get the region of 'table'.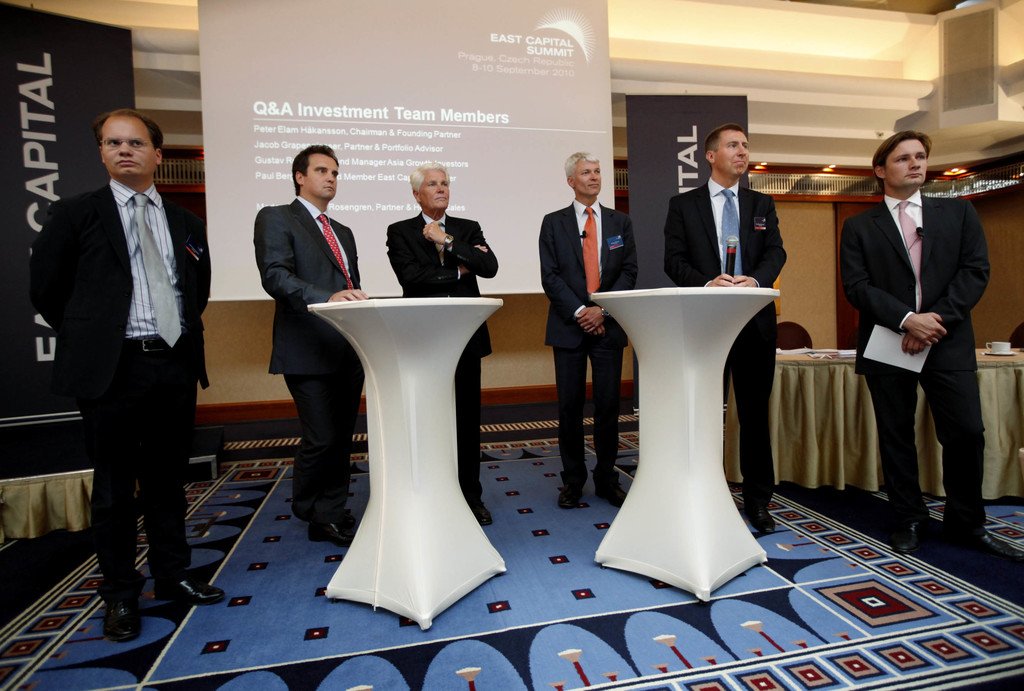
{"left": 775, "top": 341, "right": 1023, "bottom": 503}.
